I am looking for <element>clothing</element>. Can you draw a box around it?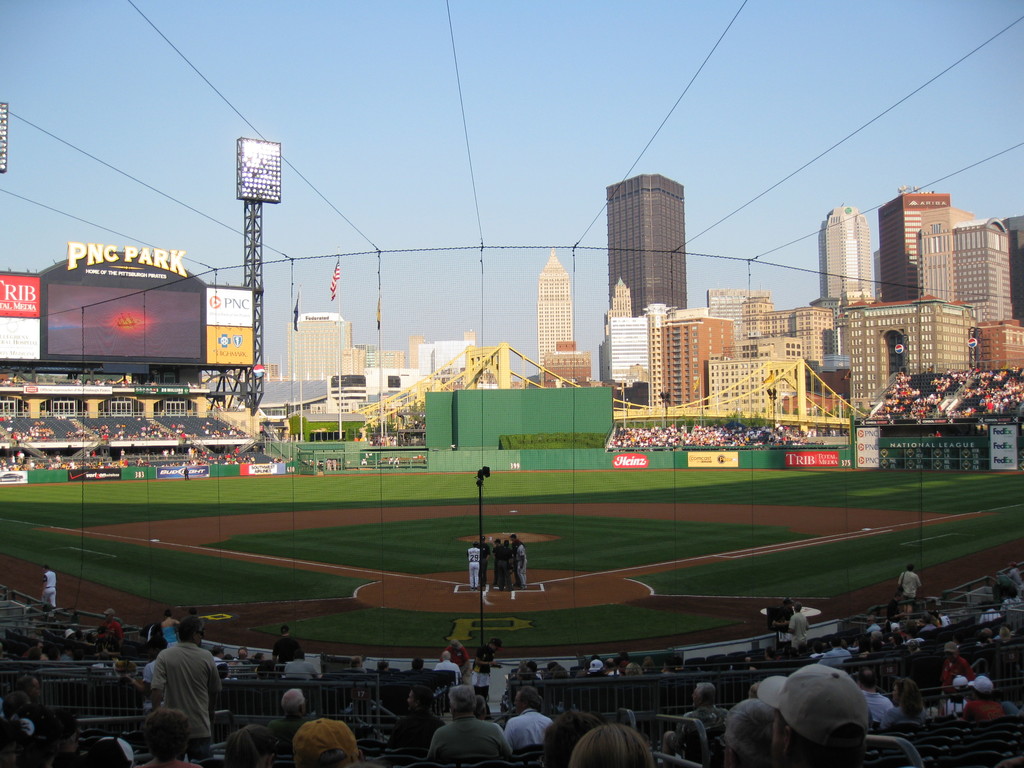
Sure, the bounding box is 266/714/313/757.
